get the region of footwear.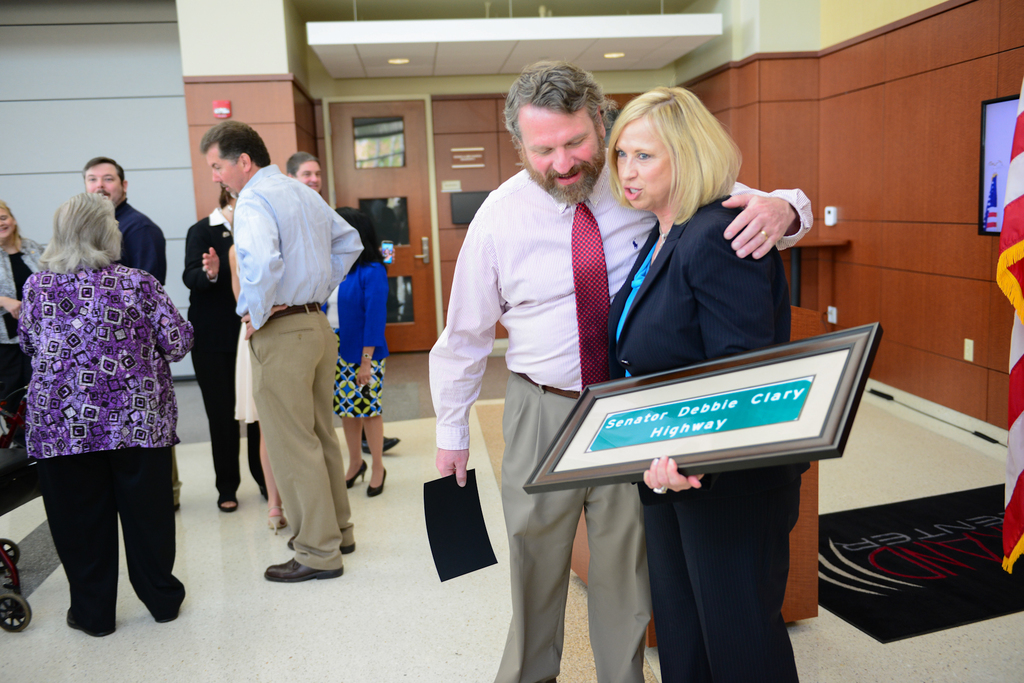
[365, 435, 404, 451].
